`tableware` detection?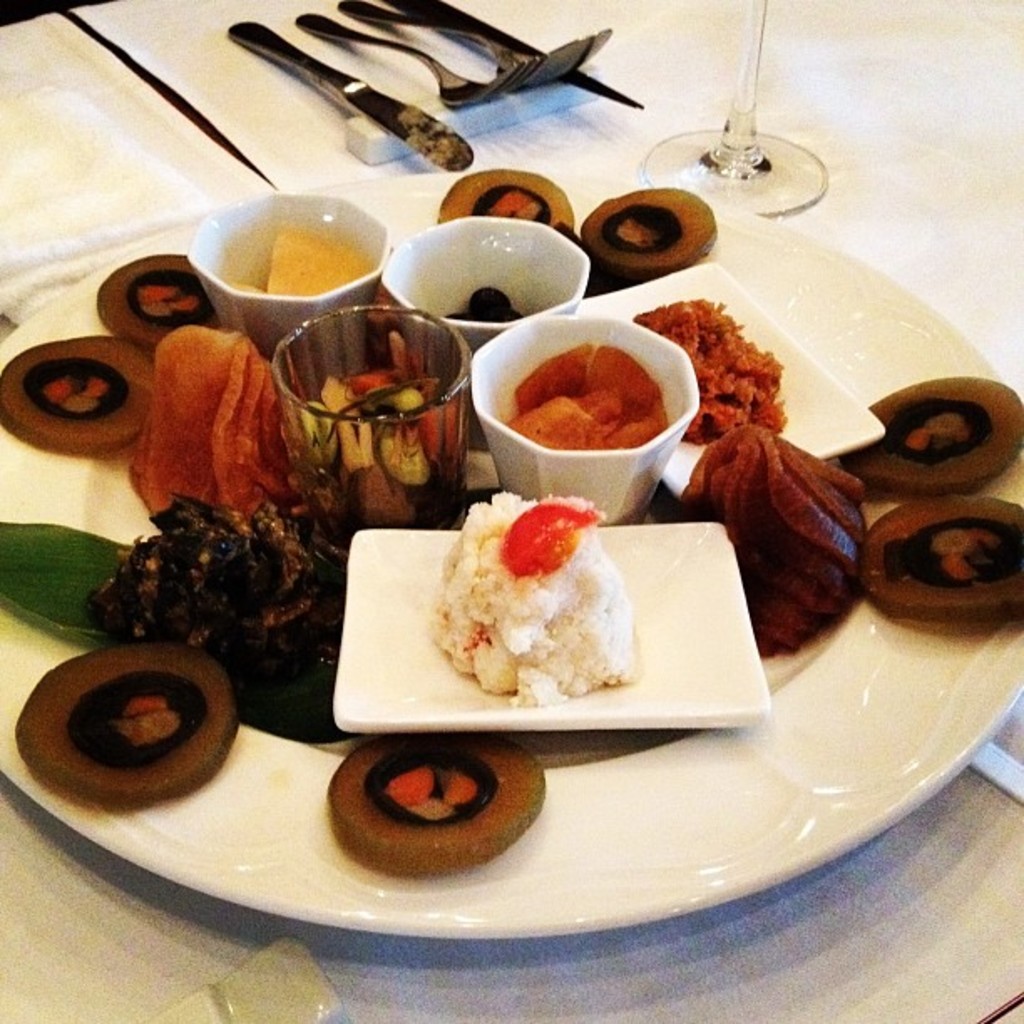
<box>289,13,539,117</box>
